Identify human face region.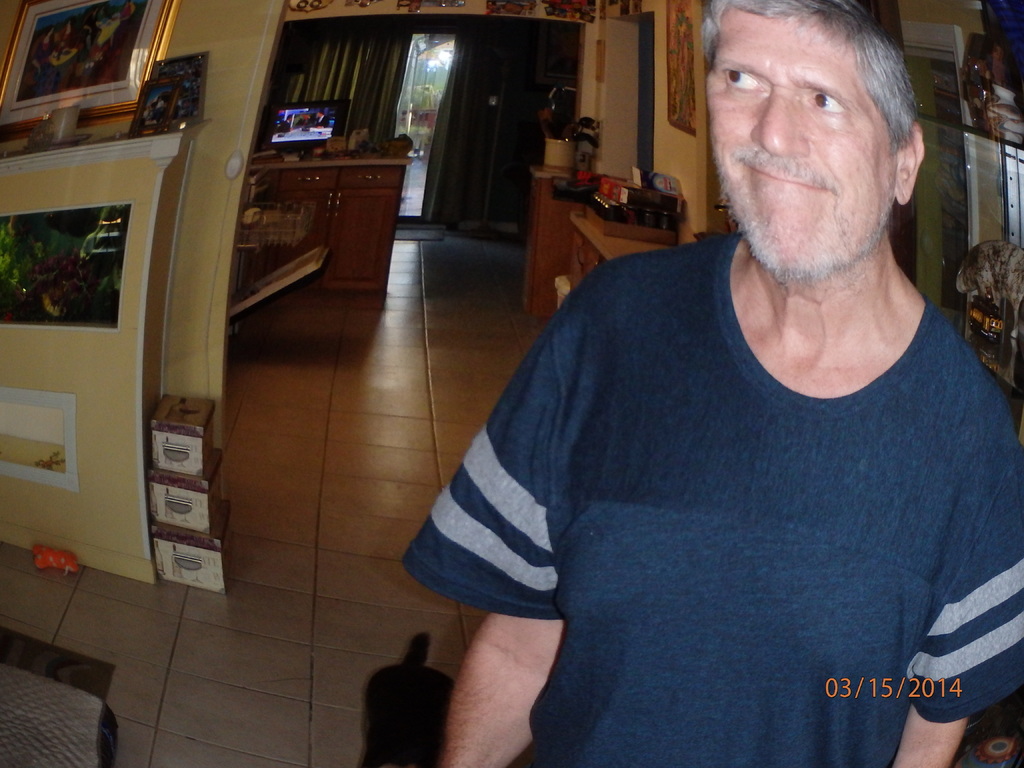
Region: BBox(705, 5, 898, 282).
